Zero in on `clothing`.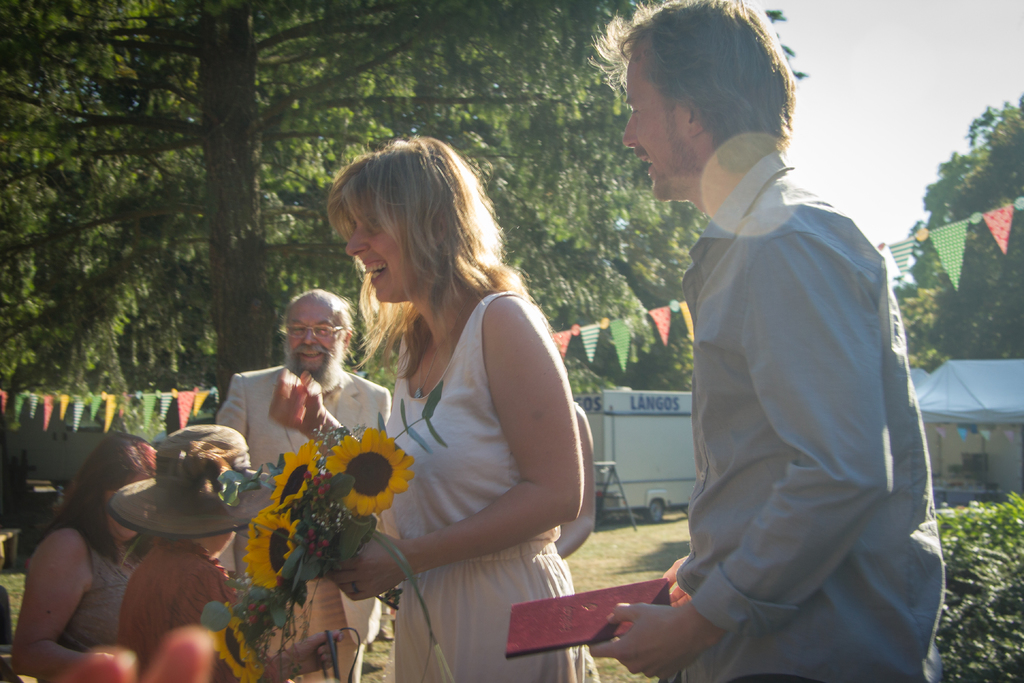
Zeroed in: (left=675, top=147, right=951, bottom=682).
